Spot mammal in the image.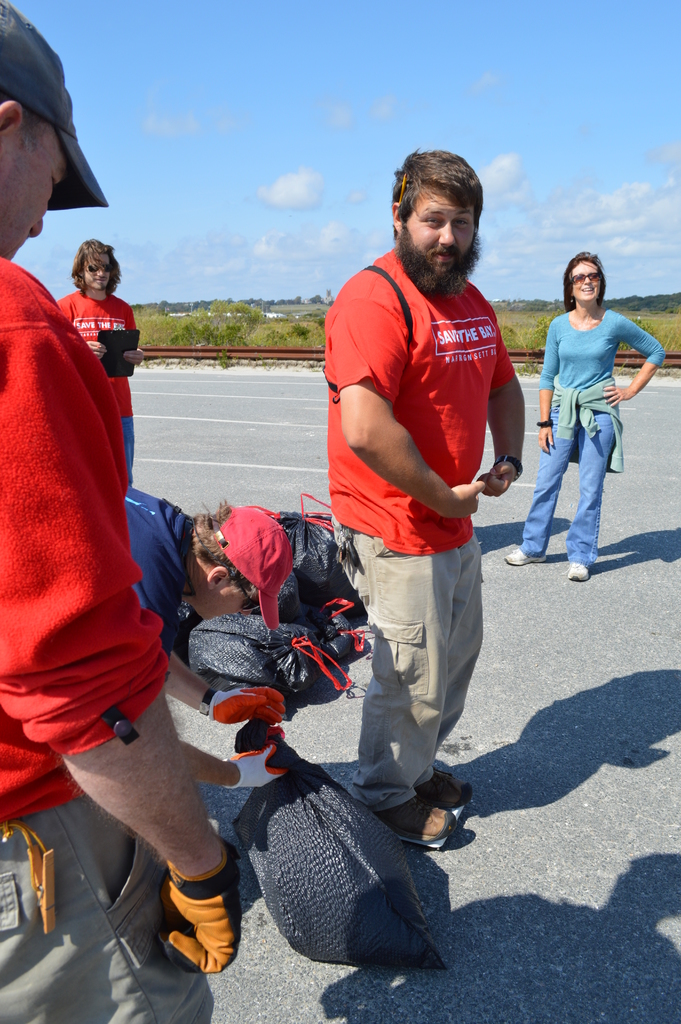
mammal found at [118,503,306,799].
